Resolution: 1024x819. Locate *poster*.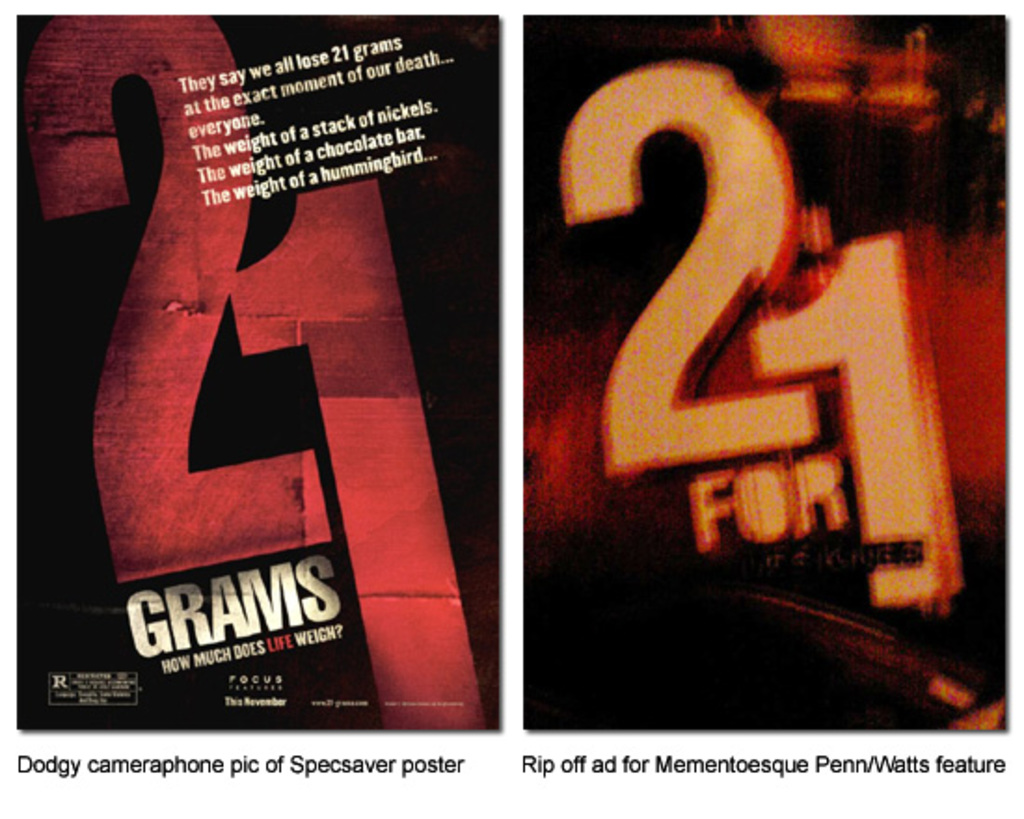
516/11/1004/737.
